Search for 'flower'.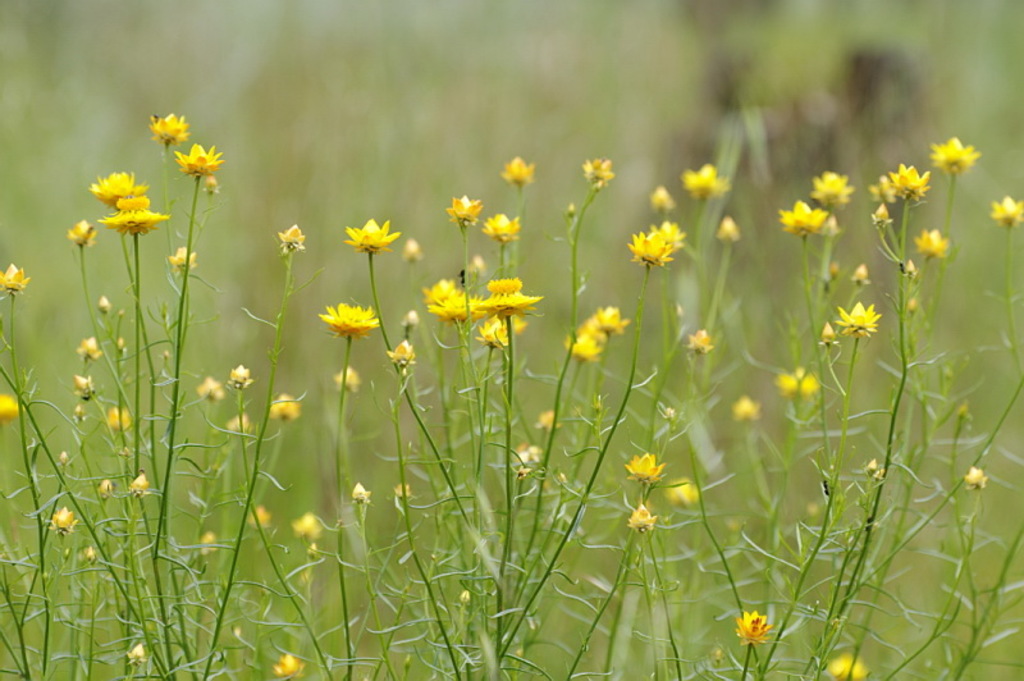
Found at [579, 160, 613, 186].
